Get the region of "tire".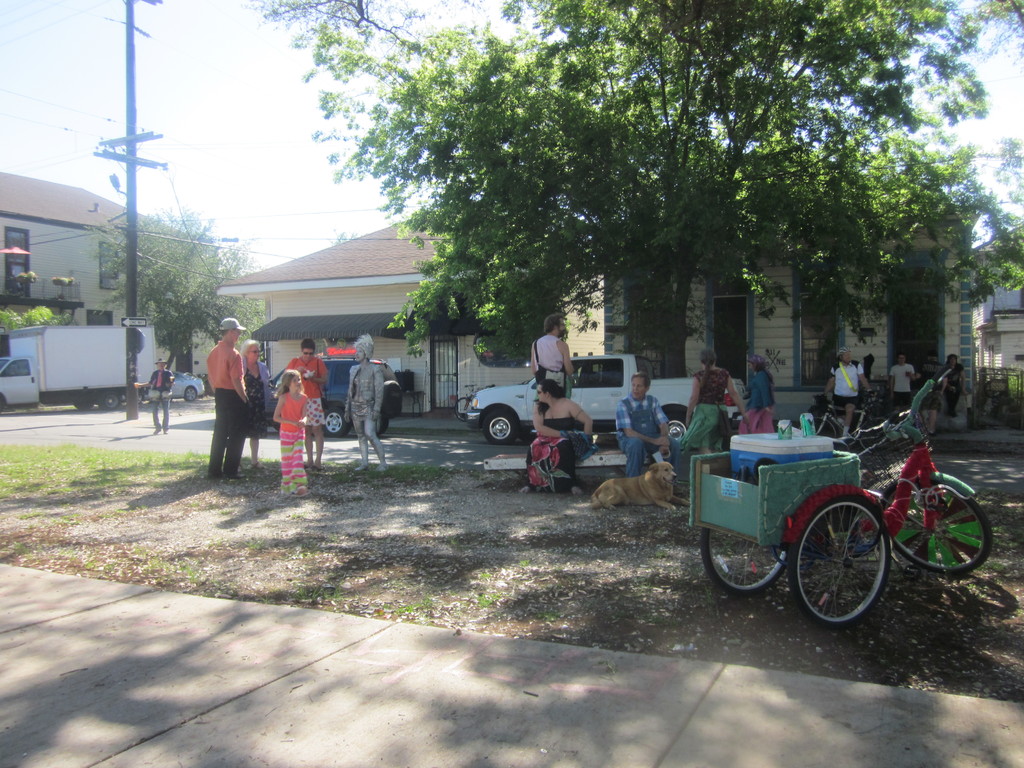
l=520, t=424, r=540, b=440.
